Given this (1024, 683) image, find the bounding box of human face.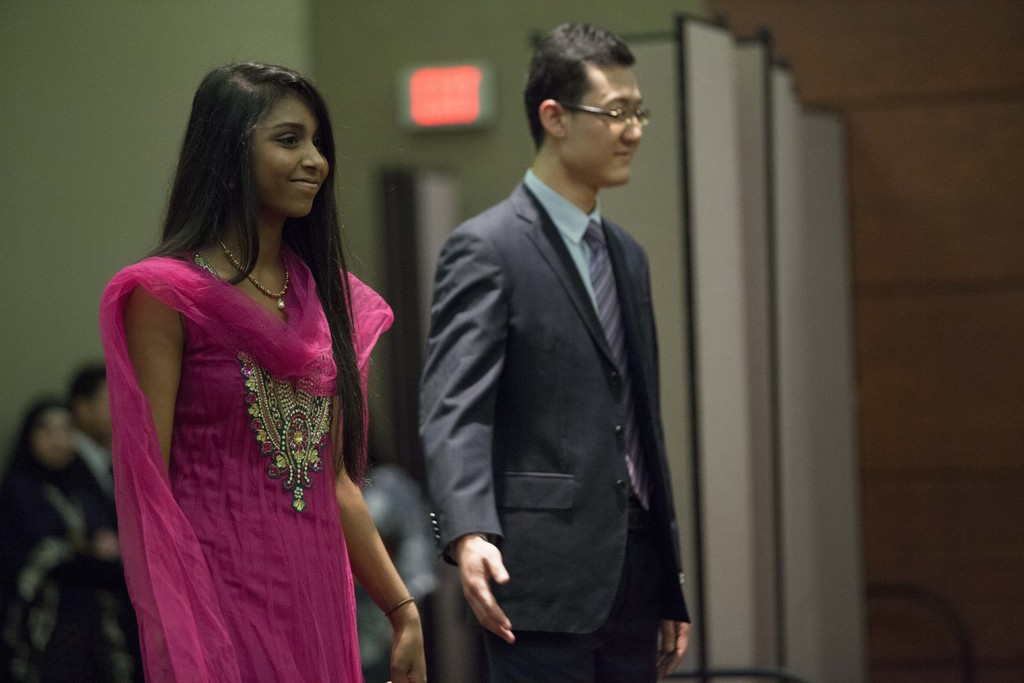
(x1=85, y1=379, x2=113, y2=436).
